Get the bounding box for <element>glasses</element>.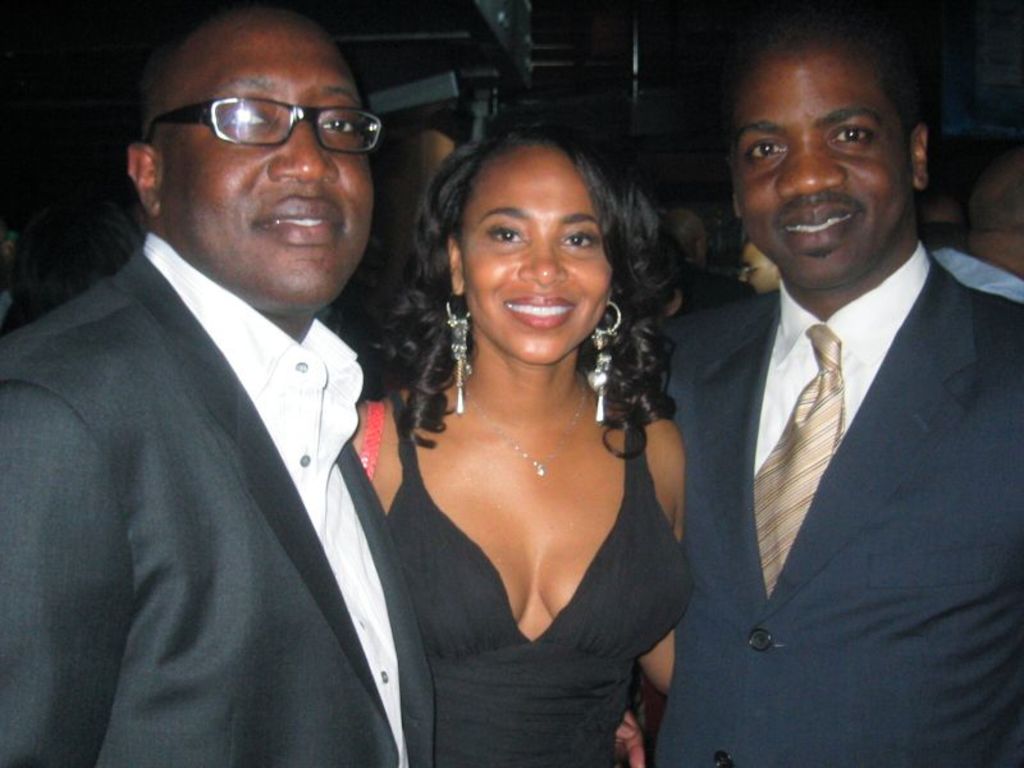
box=[140, 91, 388, 160].
